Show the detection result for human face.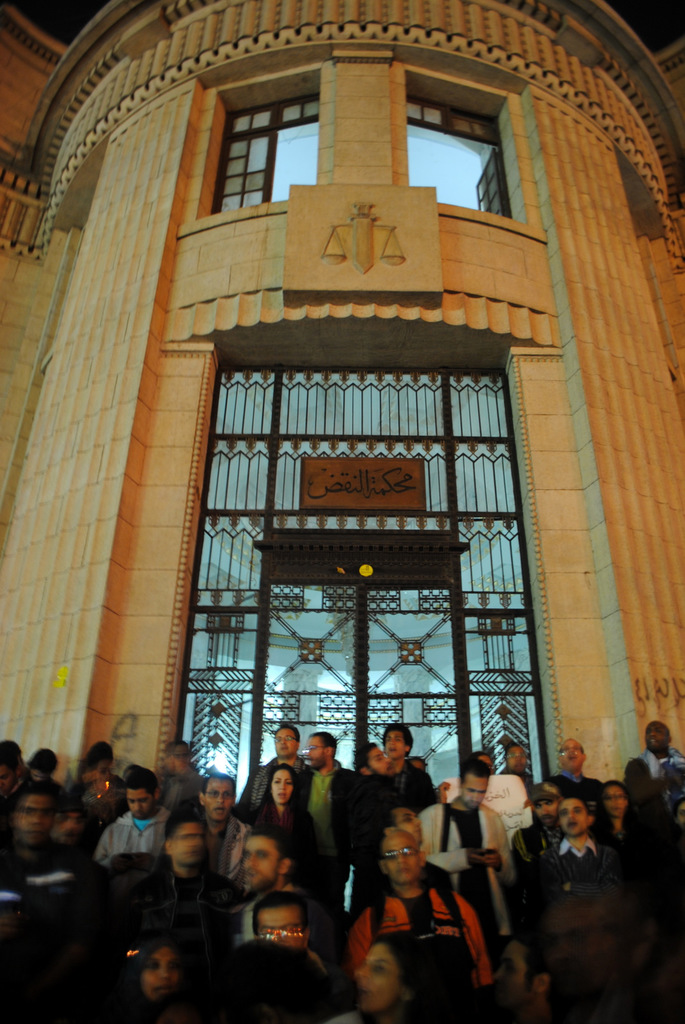
559 798 585 836.
